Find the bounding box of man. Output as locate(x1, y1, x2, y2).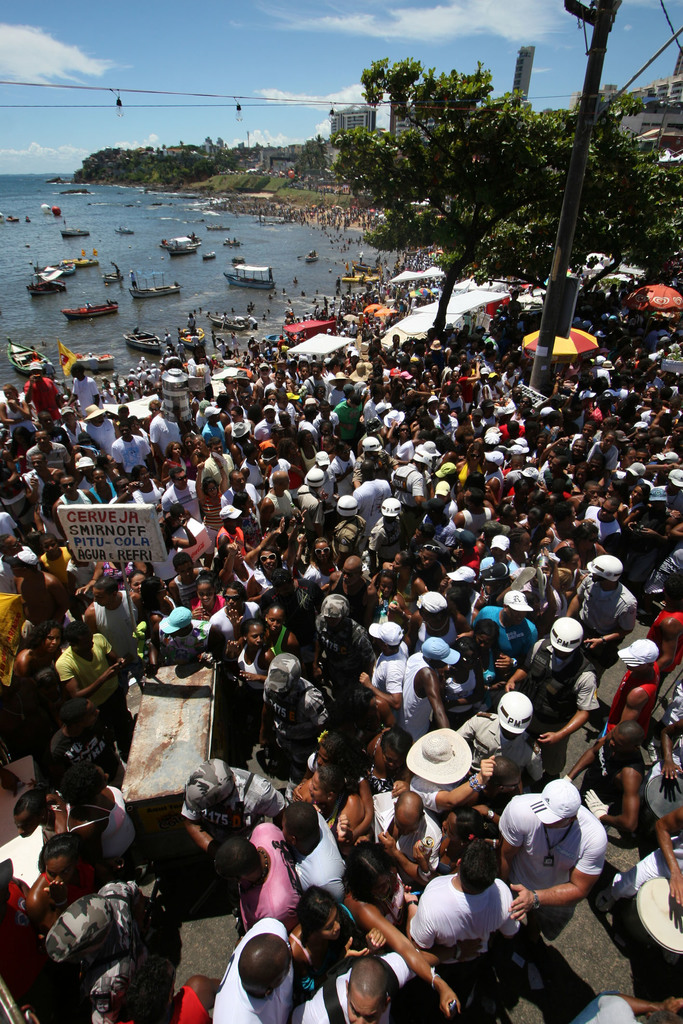
locate(56, 618, 131, 777).
